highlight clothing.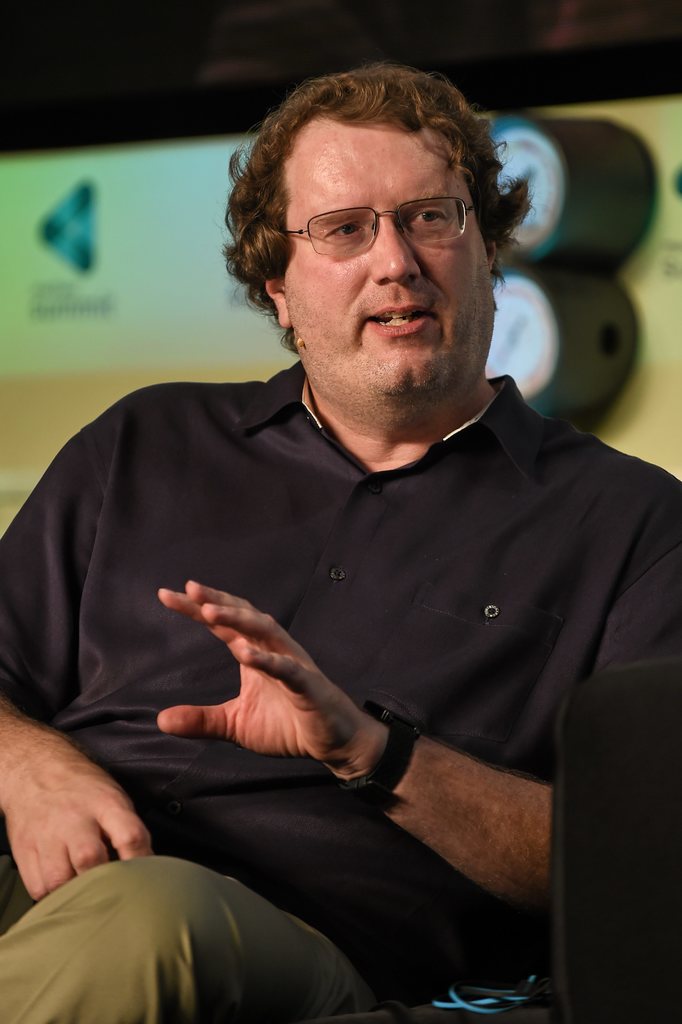
Highlighted region: box(21, 264, 638, 1023).
